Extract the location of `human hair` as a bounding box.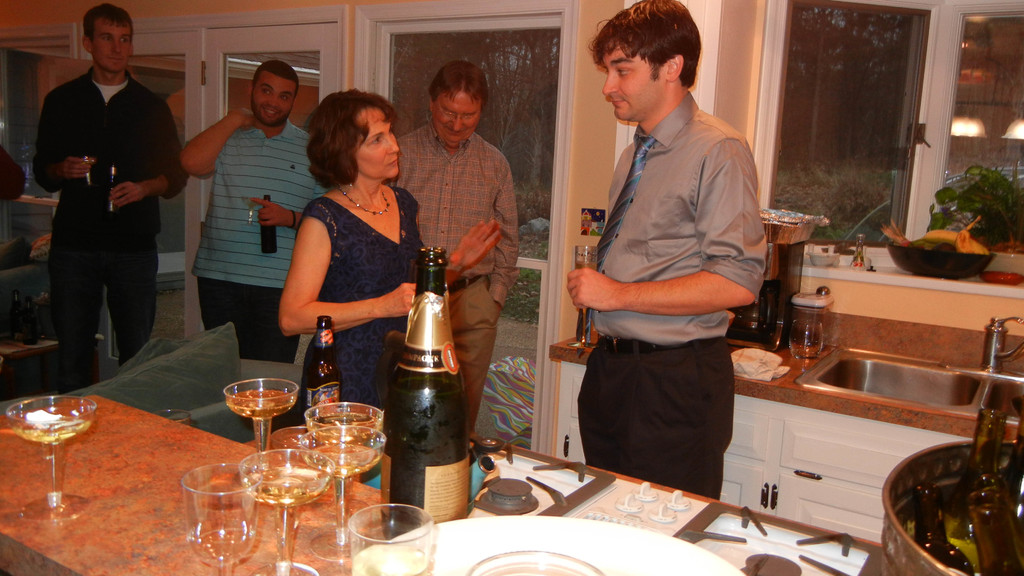
bbox=(584, 2, 712, 98).
